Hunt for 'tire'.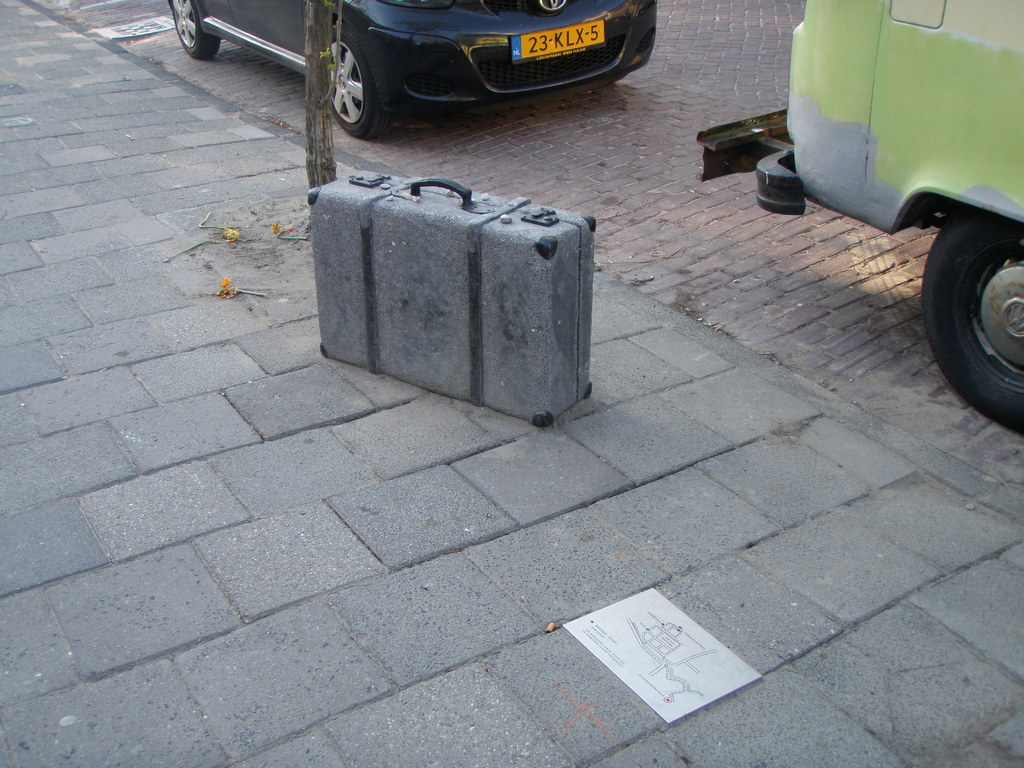
Hunted down at 331, 20, 392, 145.
